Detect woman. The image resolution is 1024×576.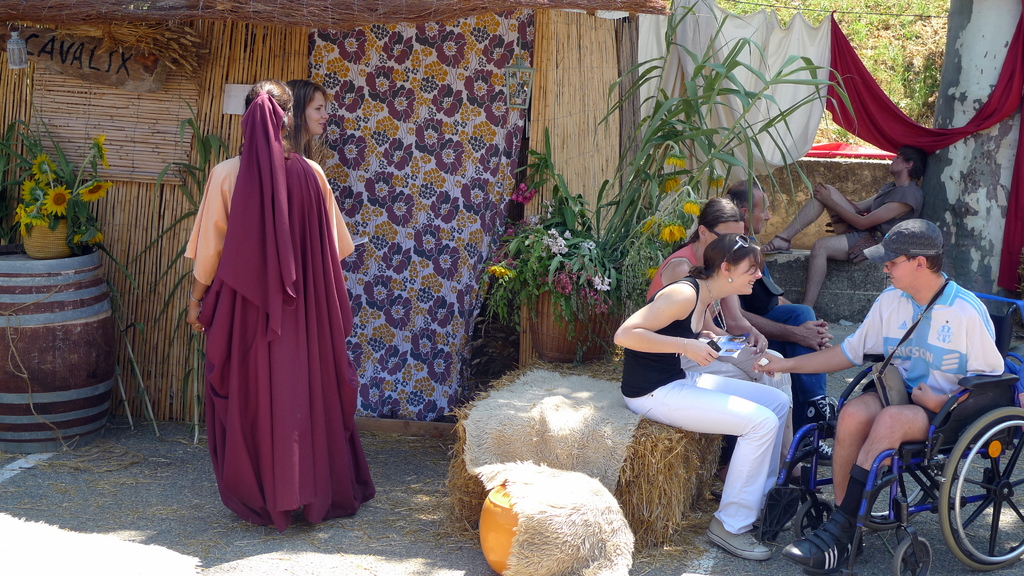
left=185, top=80, right=385, bottom=529.
